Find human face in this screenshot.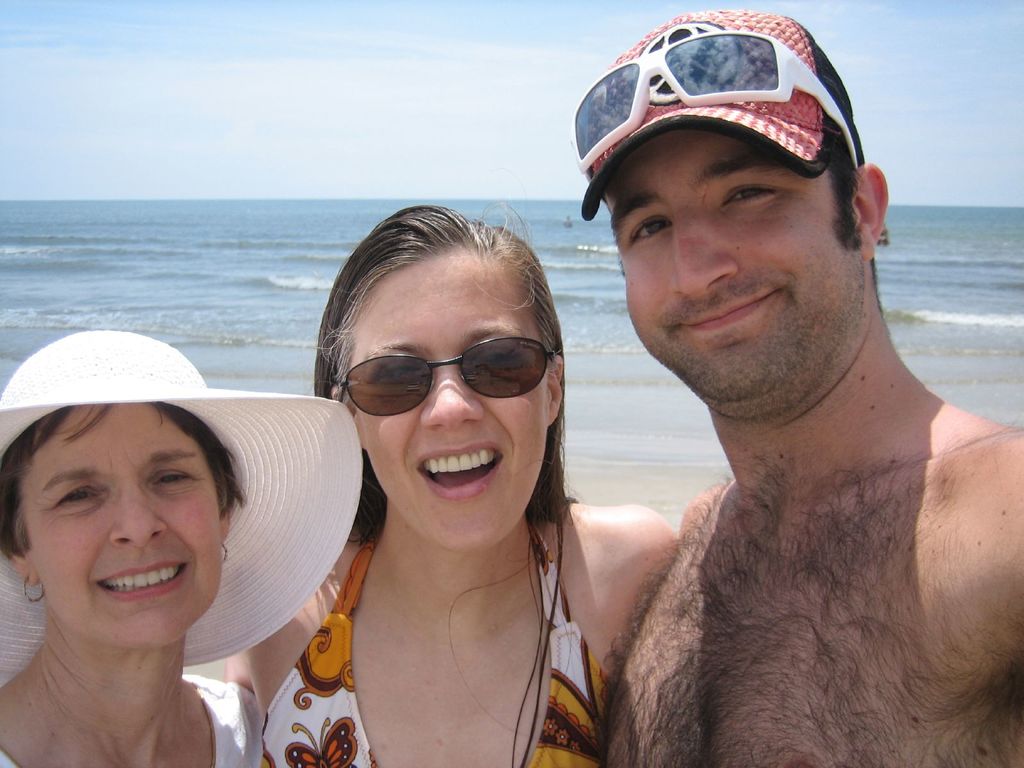
The bounding box for human face is (352, 248, 548, 550).
